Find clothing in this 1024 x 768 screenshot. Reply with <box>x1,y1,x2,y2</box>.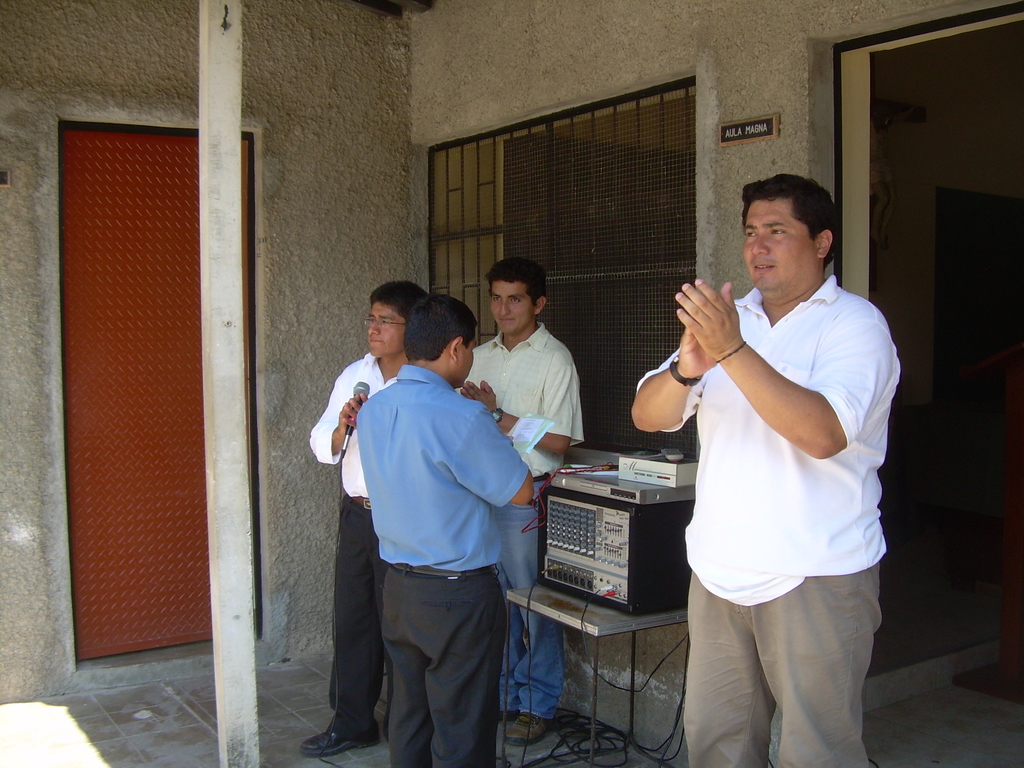
<box>450,319,582,715</box>.
